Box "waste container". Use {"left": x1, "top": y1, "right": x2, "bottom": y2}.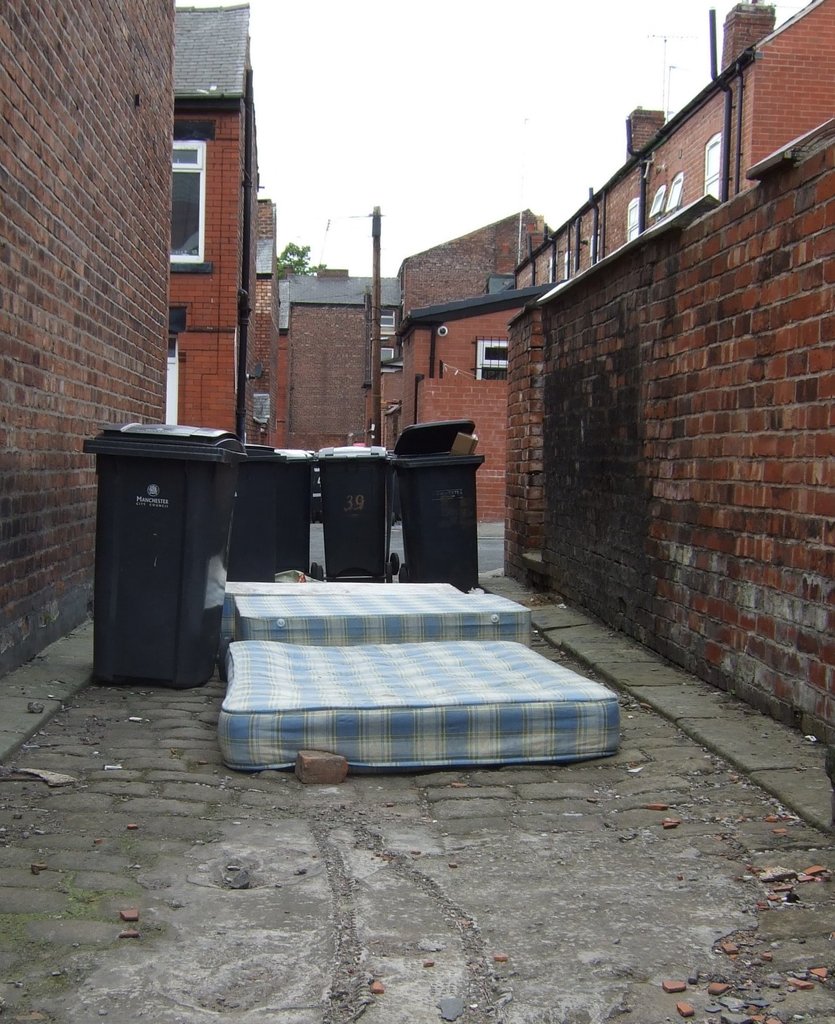
{"left": 84, "top": 415, "right": 240, "bottom": 703}.
